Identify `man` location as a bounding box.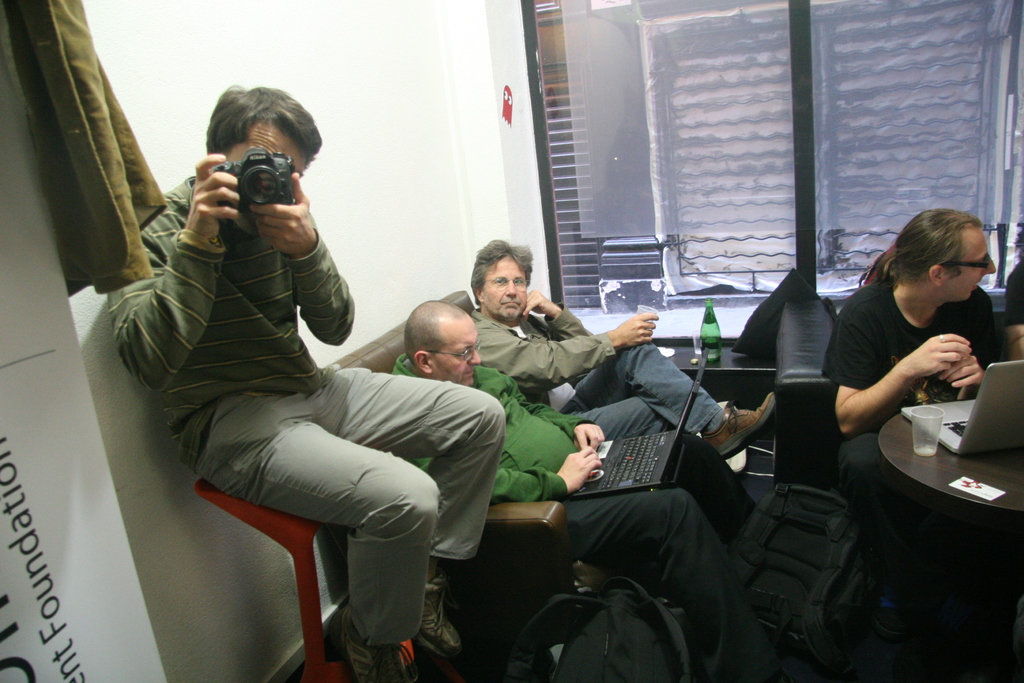
pyautogui.locateOnScreen(470, 238, 776, 458).
